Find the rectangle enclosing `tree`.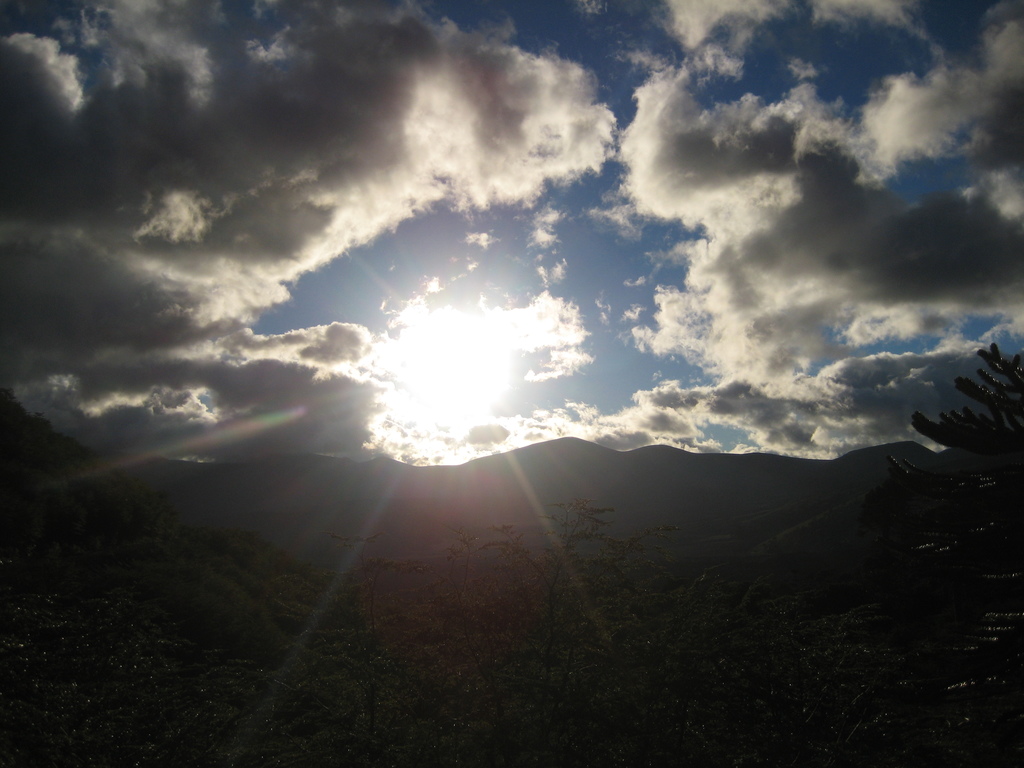
BBox(902, 328, 1023, 576).
